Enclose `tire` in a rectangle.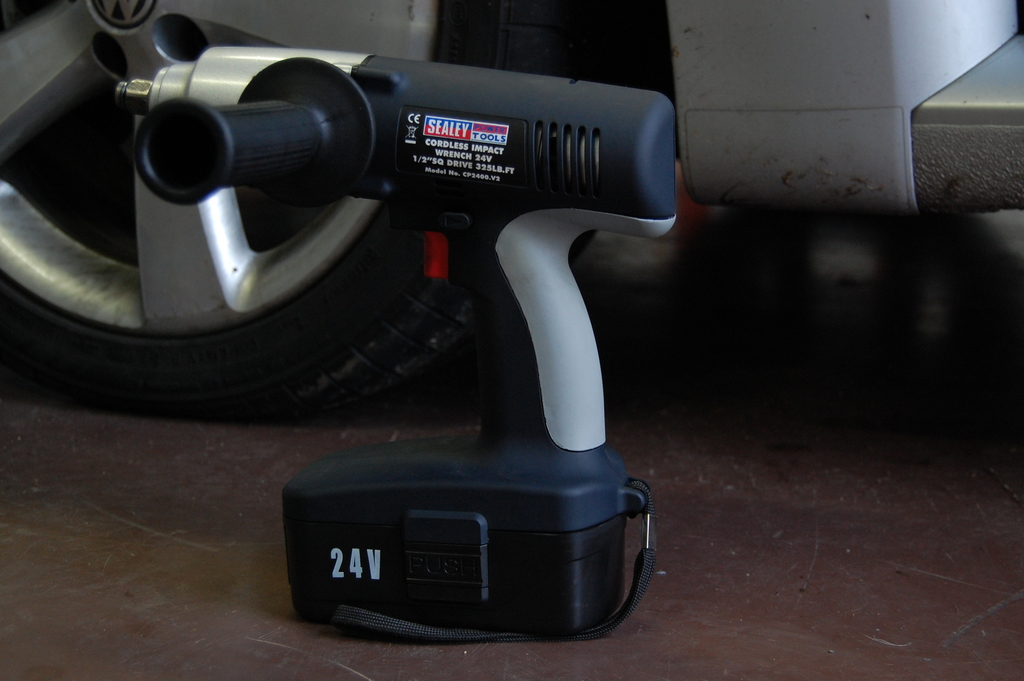
<box>4,0,544,422</box>.
